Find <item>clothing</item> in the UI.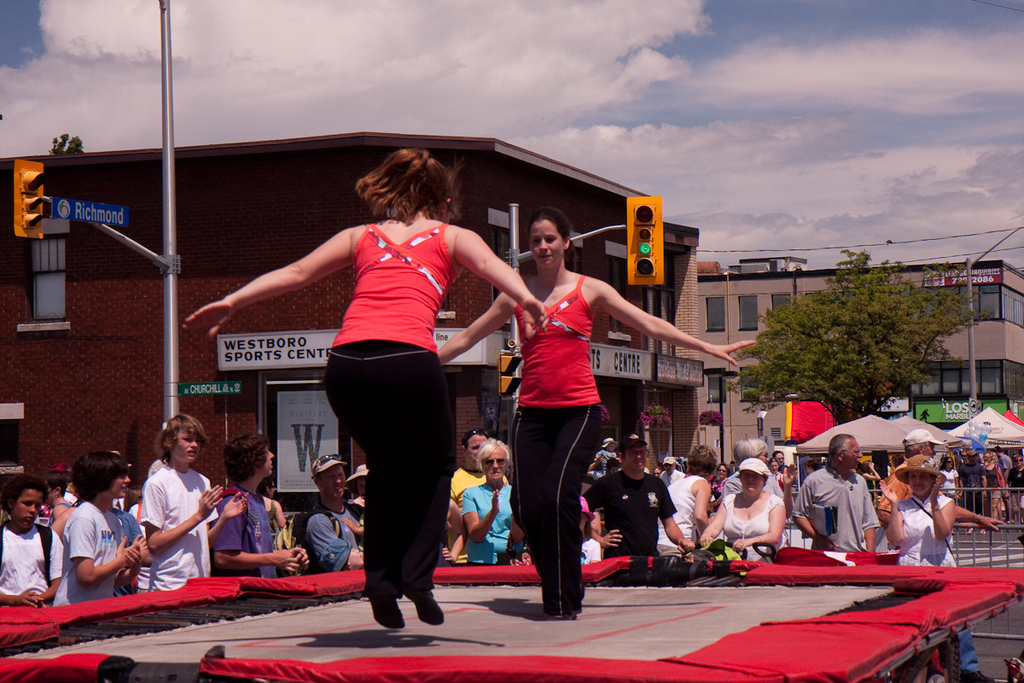
UI element at 314 211 457 622.
